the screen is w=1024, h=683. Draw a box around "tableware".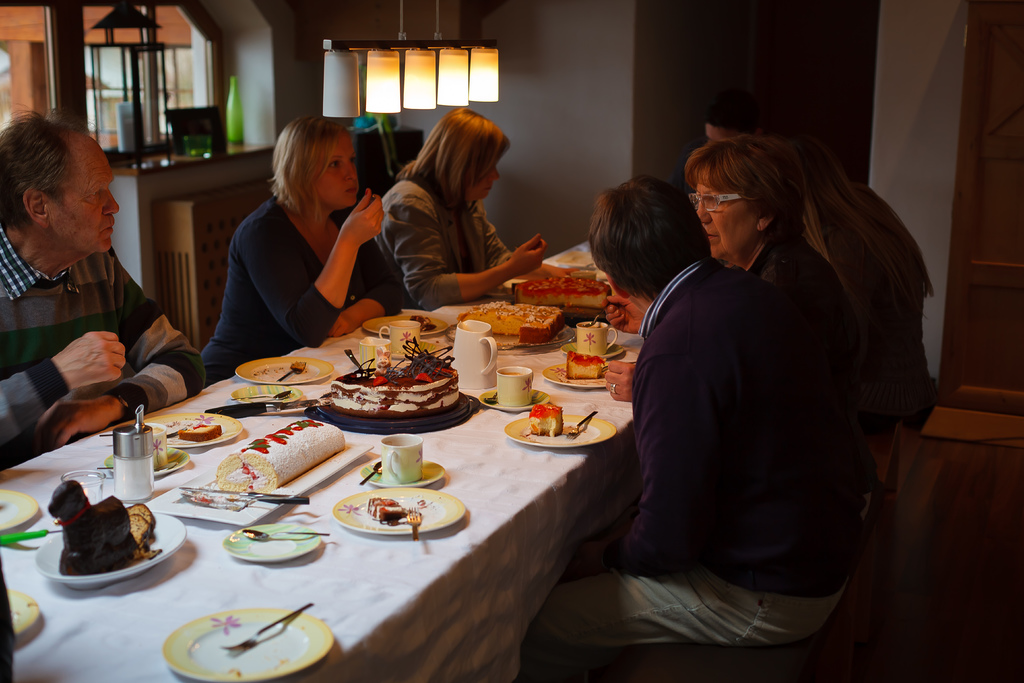
left=230, top=382, right=289, bottom=406.
